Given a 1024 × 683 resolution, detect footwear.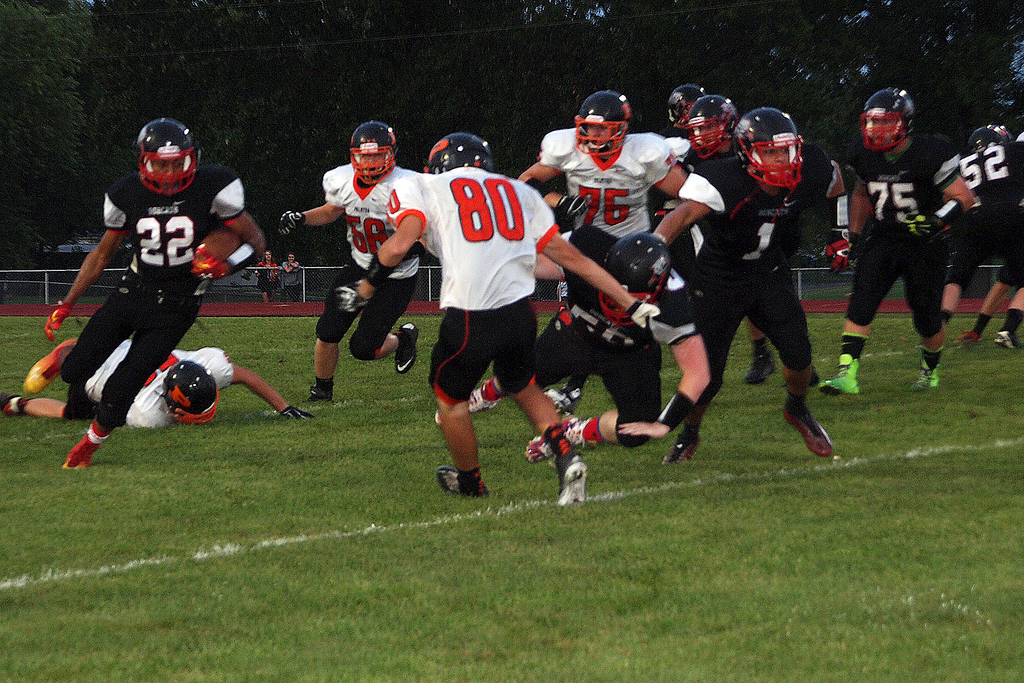
959:331:979:344.
